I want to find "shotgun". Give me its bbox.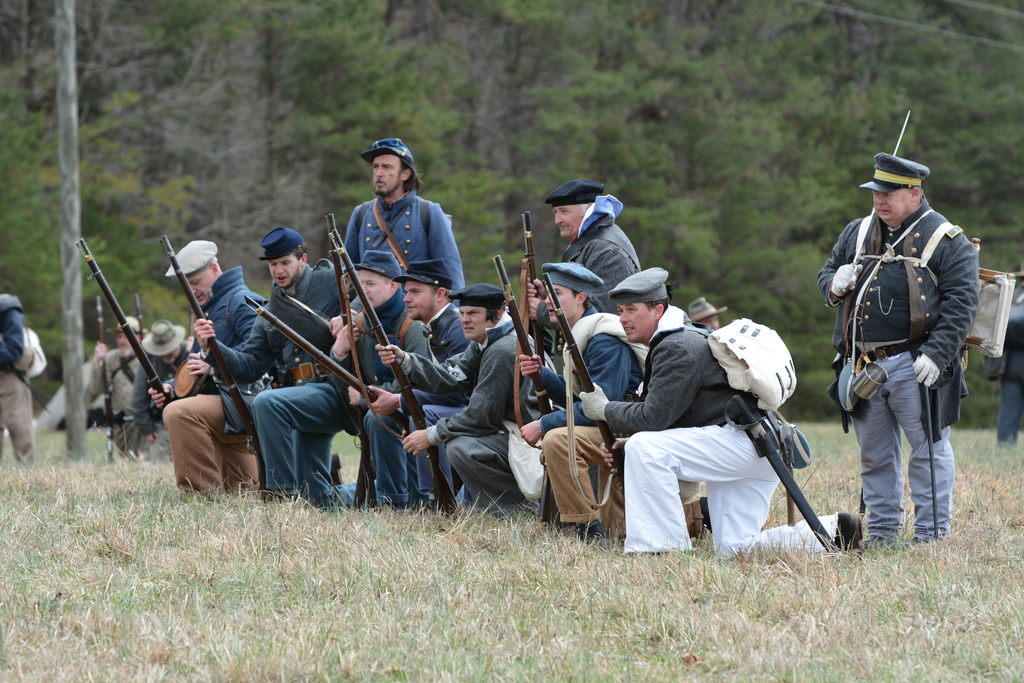
[x1=491, y1=254, x2=567, y2=528].
